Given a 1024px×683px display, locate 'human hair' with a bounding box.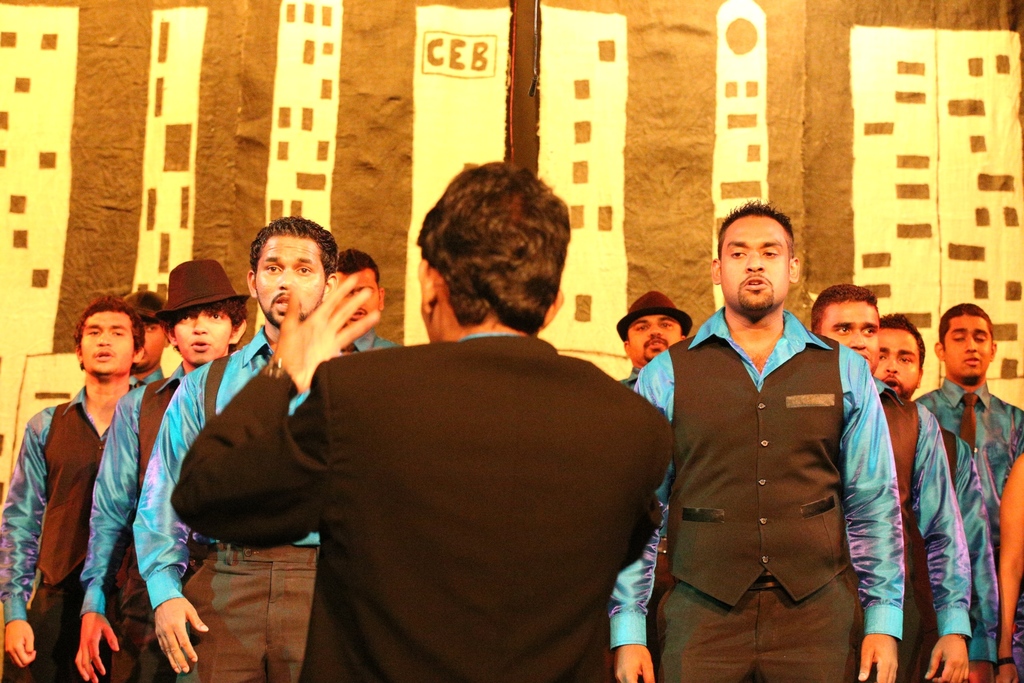
Located: 714/199/791/258.
